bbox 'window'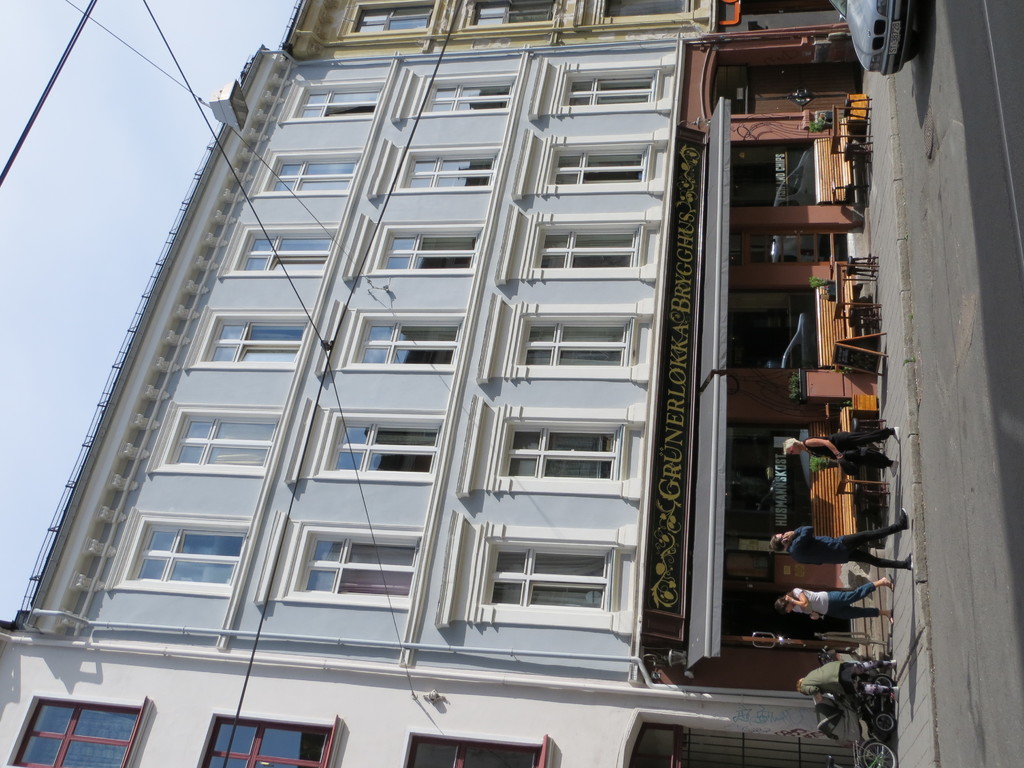
box(452, 393, 646, 504)
